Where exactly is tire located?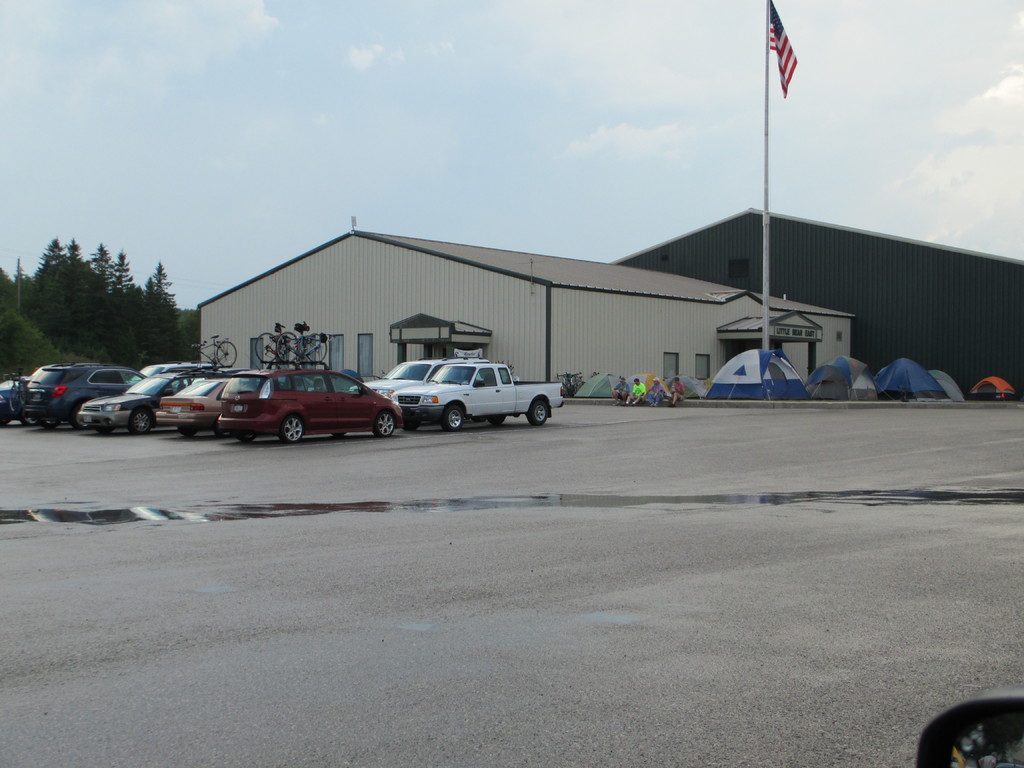
Its bounding box is region(489, 415, 508, 424).
